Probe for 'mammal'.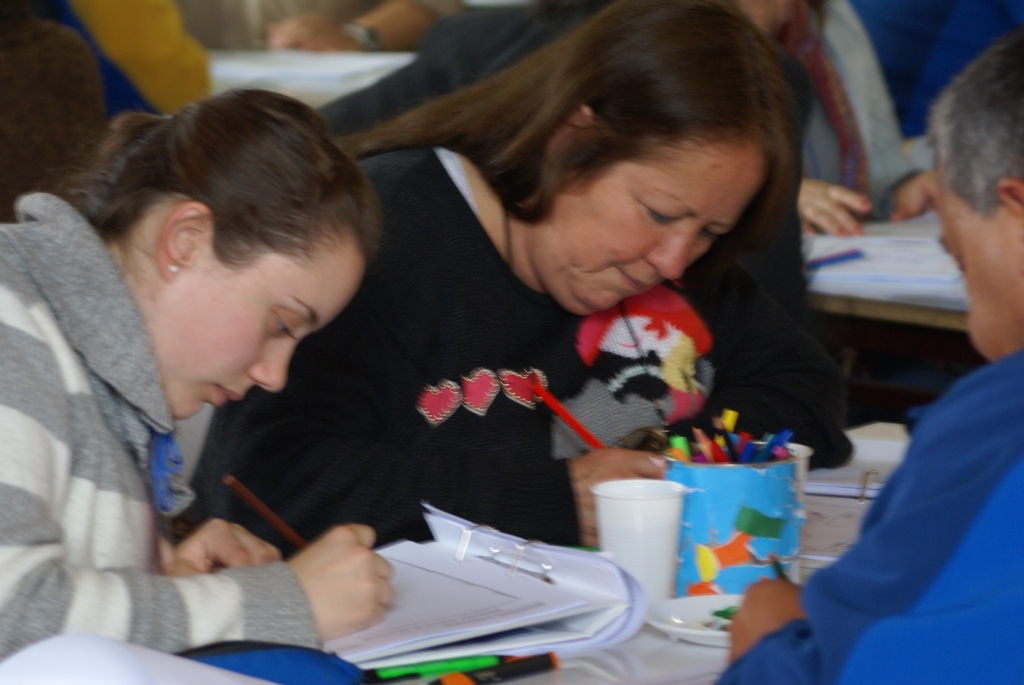
Probe result: [724,35,1023,684].
